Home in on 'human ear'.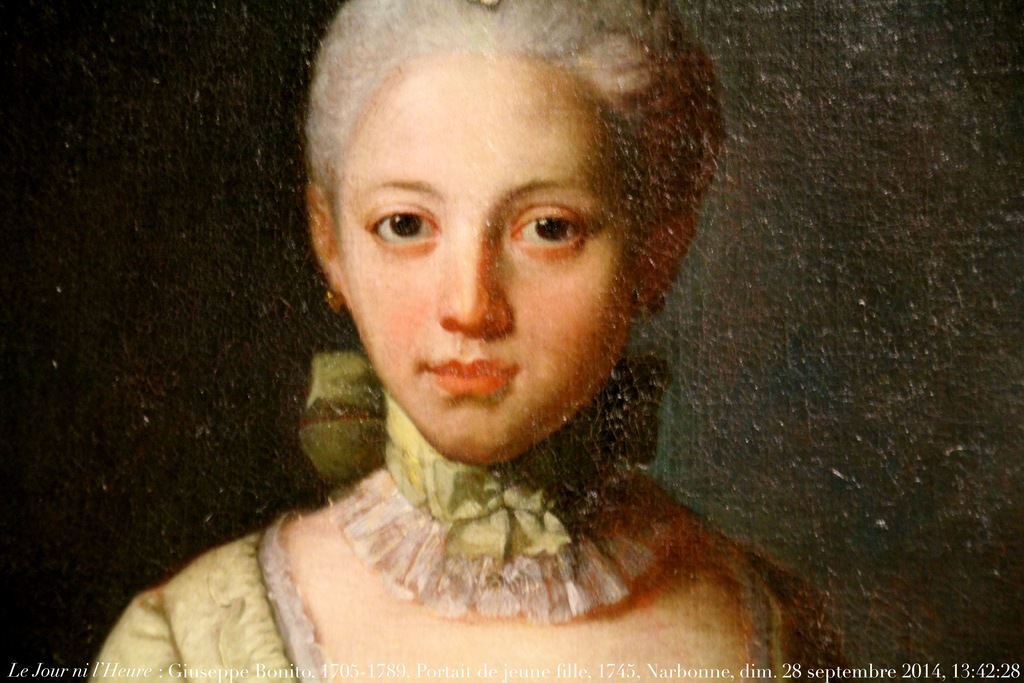
Homed in at left=635, top=215, right=689, bottom=315.
